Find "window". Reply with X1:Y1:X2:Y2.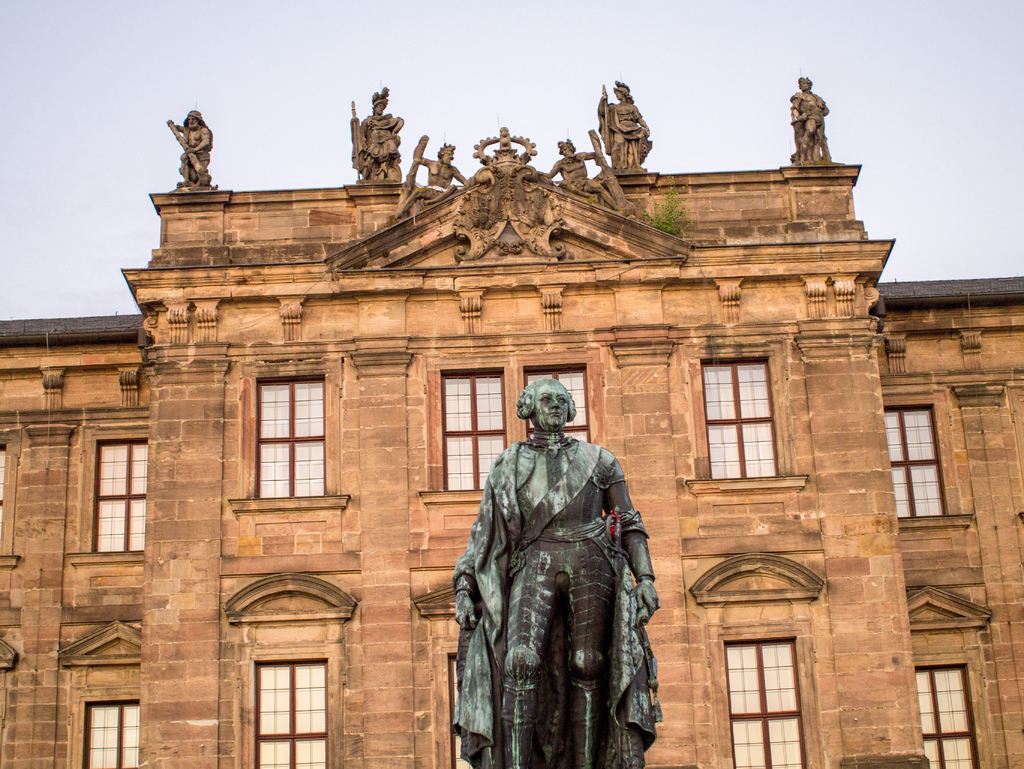
918:665:979:768.
